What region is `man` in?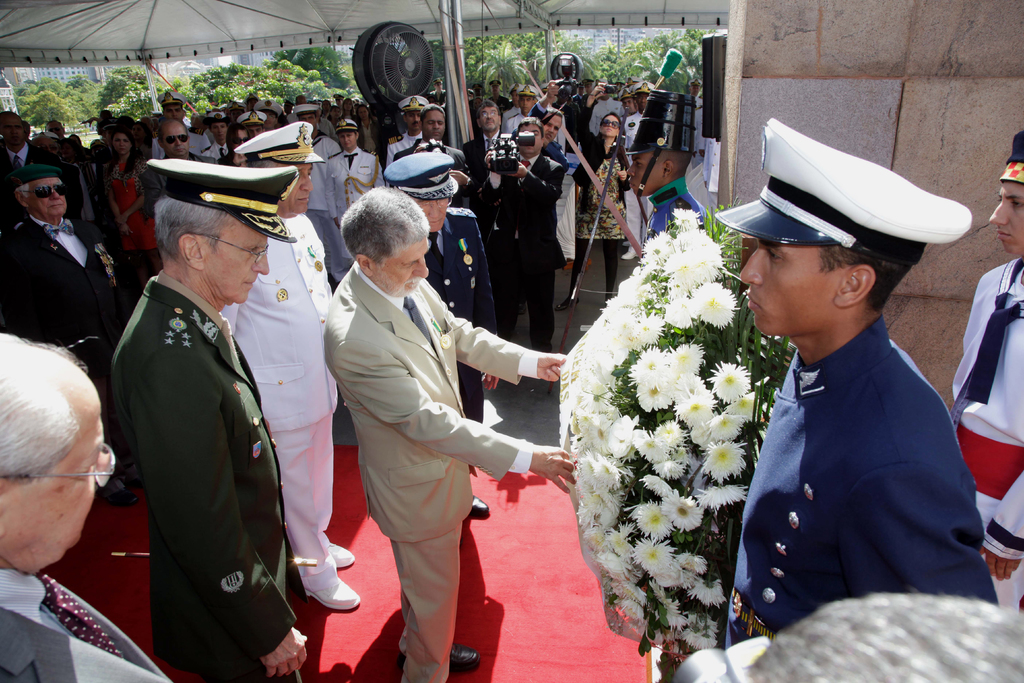
BBox(0, 325, 172, 682).
